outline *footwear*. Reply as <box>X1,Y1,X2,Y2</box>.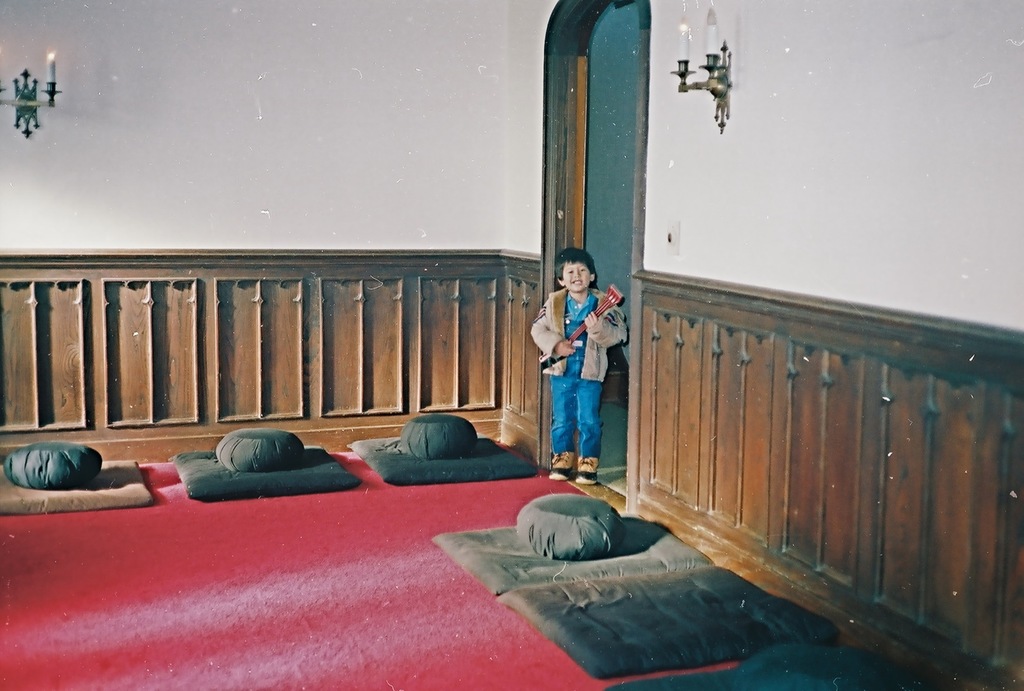
<box>578,456,601,483</box>.
